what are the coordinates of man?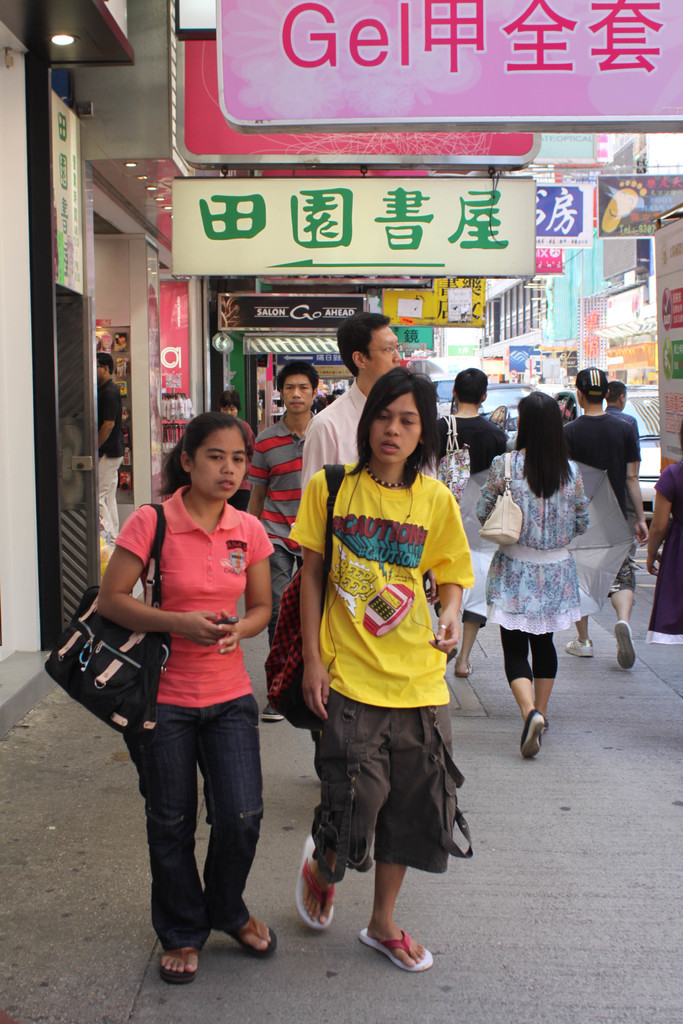
(432,367,509,675).
